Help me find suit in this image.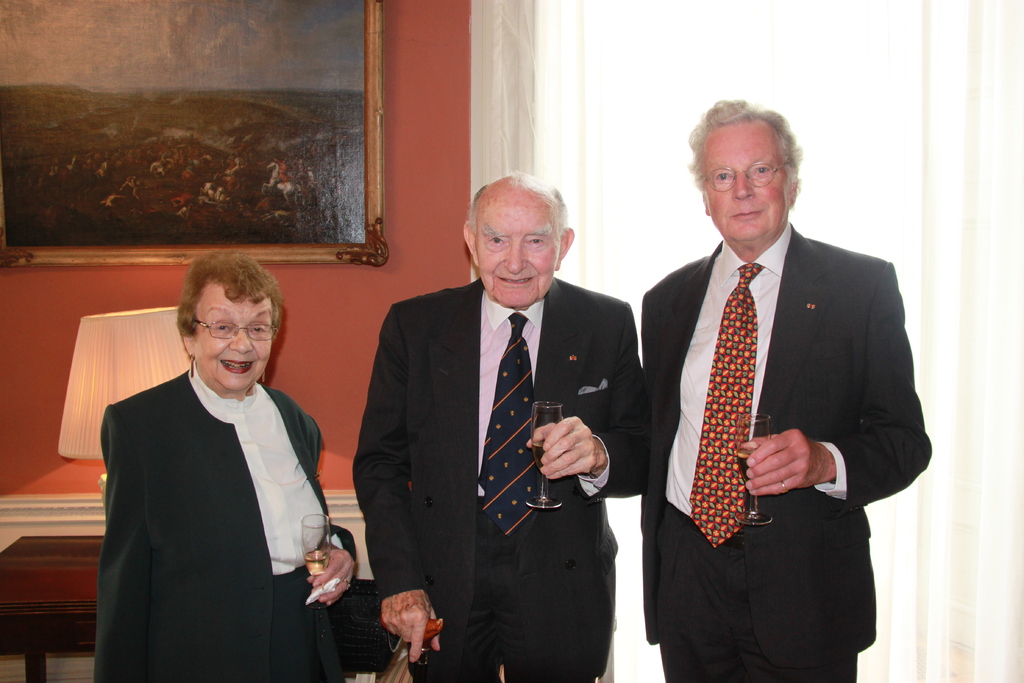
Found it: bbox=[646, 98, 923, 682].
